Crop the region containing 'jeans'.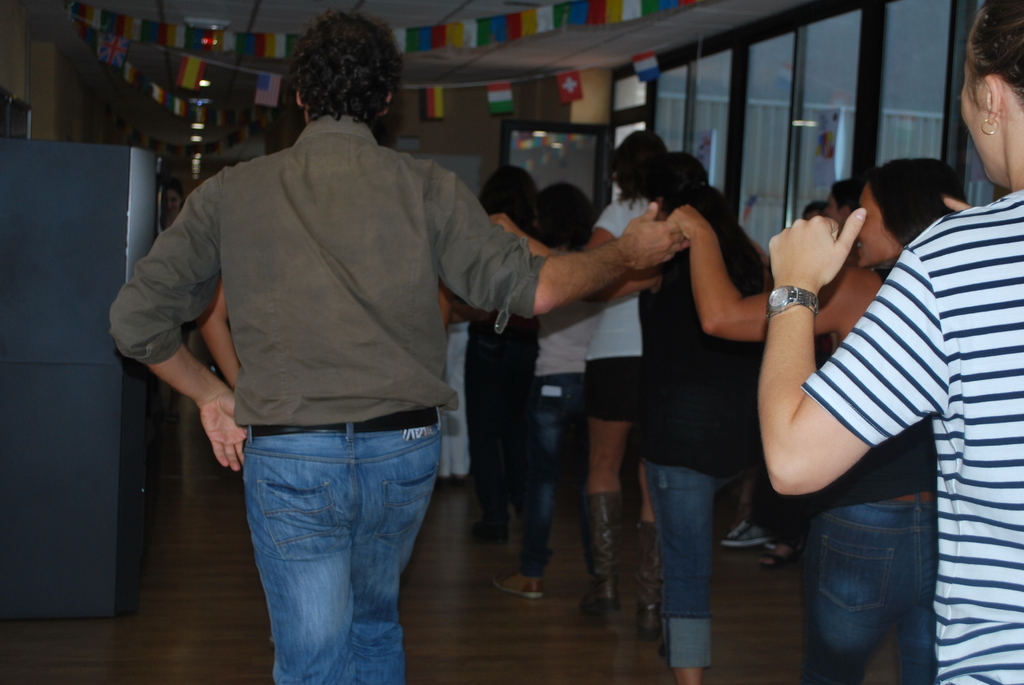
Crop region: (225,403,441,680).
